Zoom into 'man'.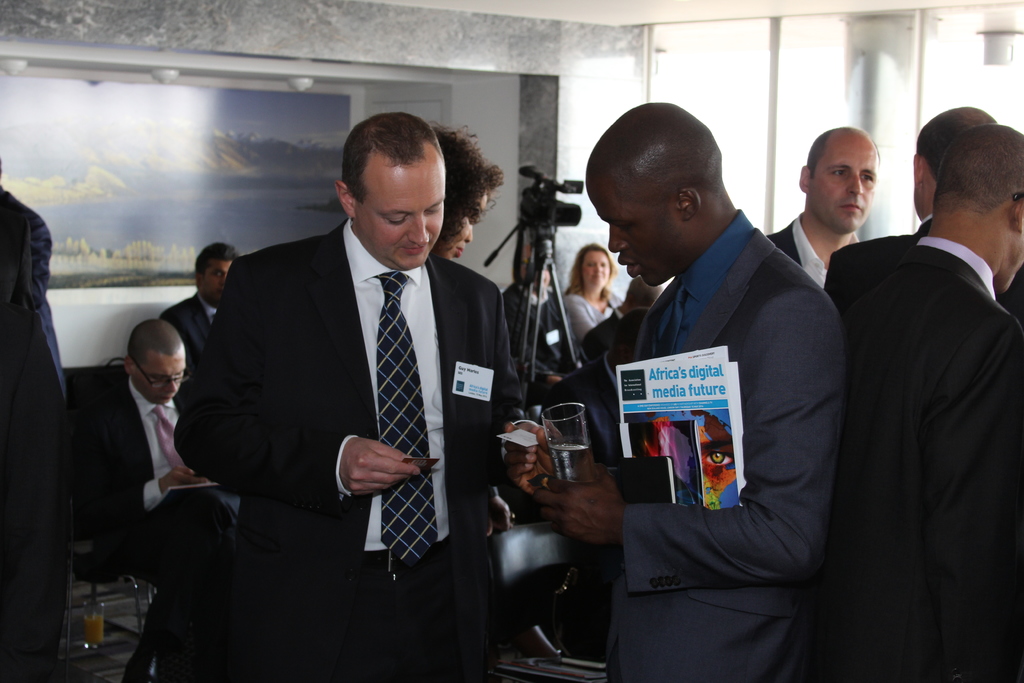
Zoom target: region(820, 99, 1002, 315).
